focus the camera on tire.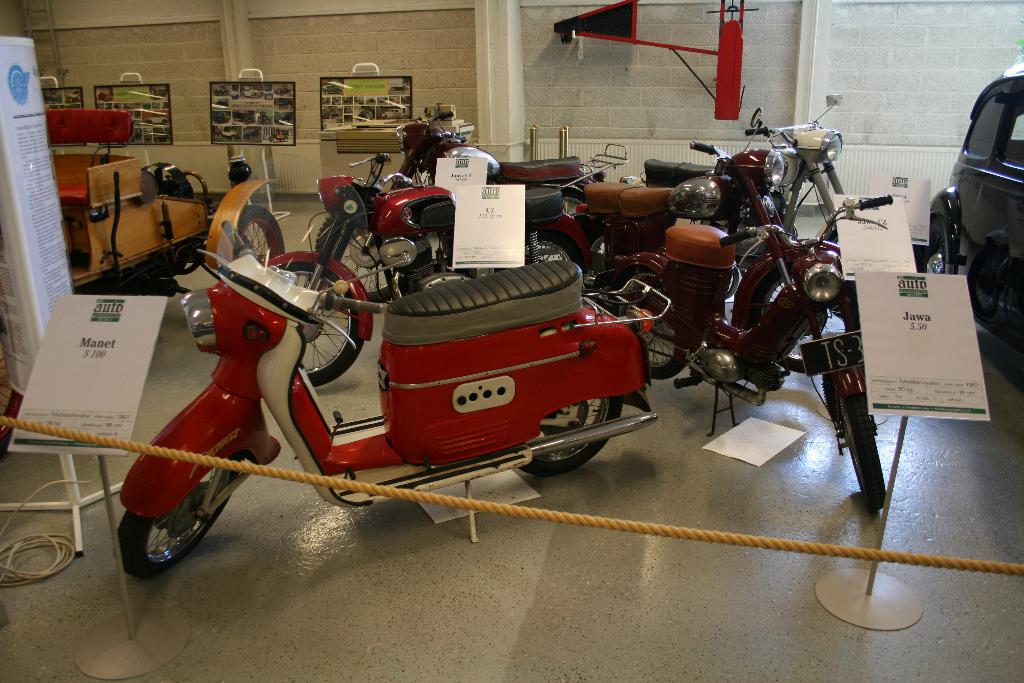
Focus region: (x1=492, y1=229, x2=586, y2=275).
